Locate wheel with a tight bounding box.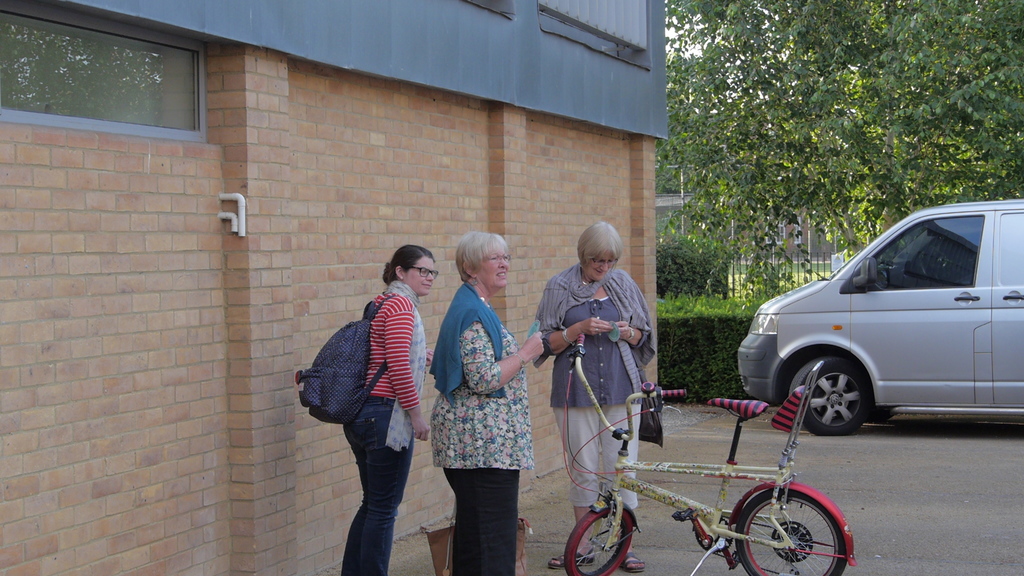
(x1=922, y1=260, x2=944, y2=285).
